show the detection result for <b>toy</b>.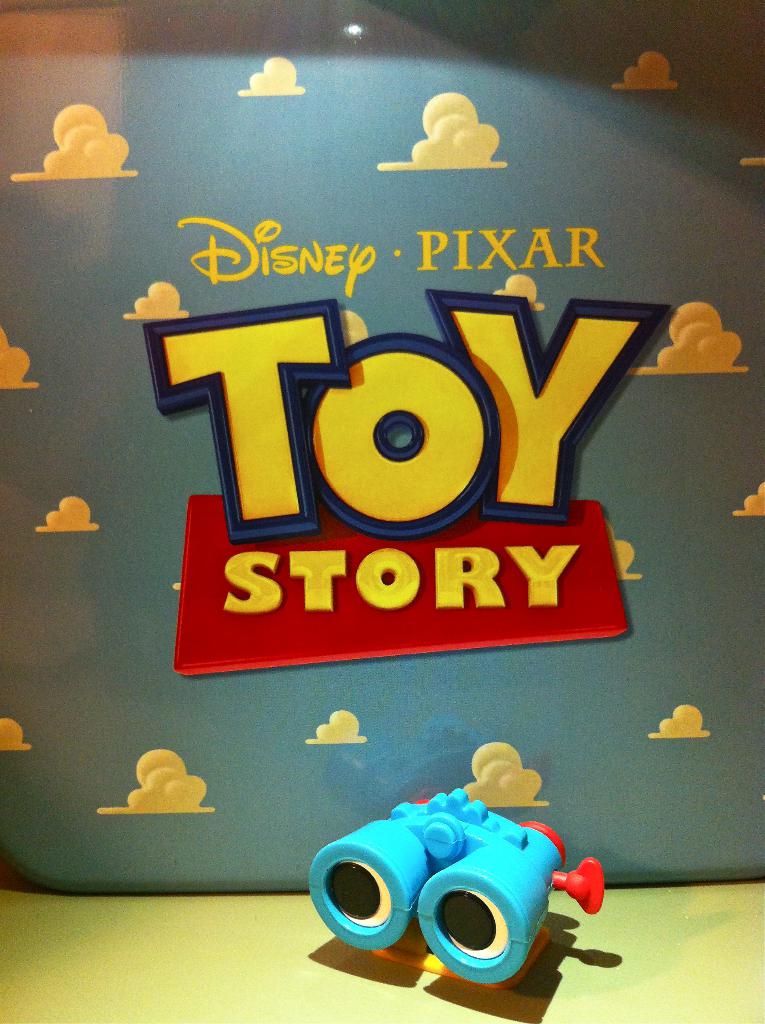
(x1=465, y1=731, x2=547, y2=808).
